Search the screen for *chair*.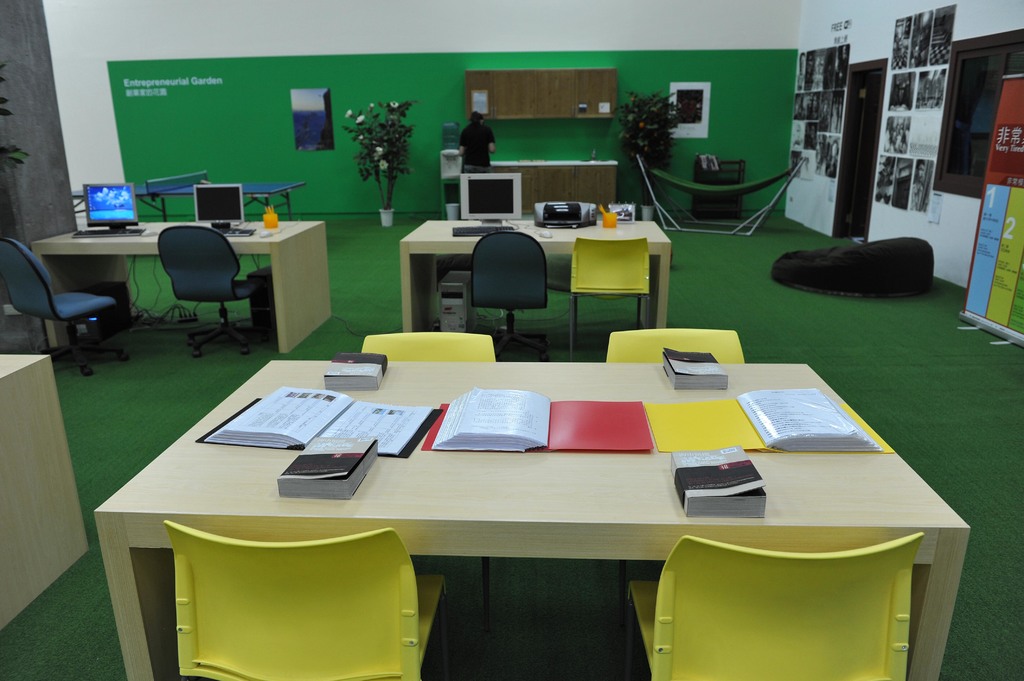
Found at [362,327,504,614].
